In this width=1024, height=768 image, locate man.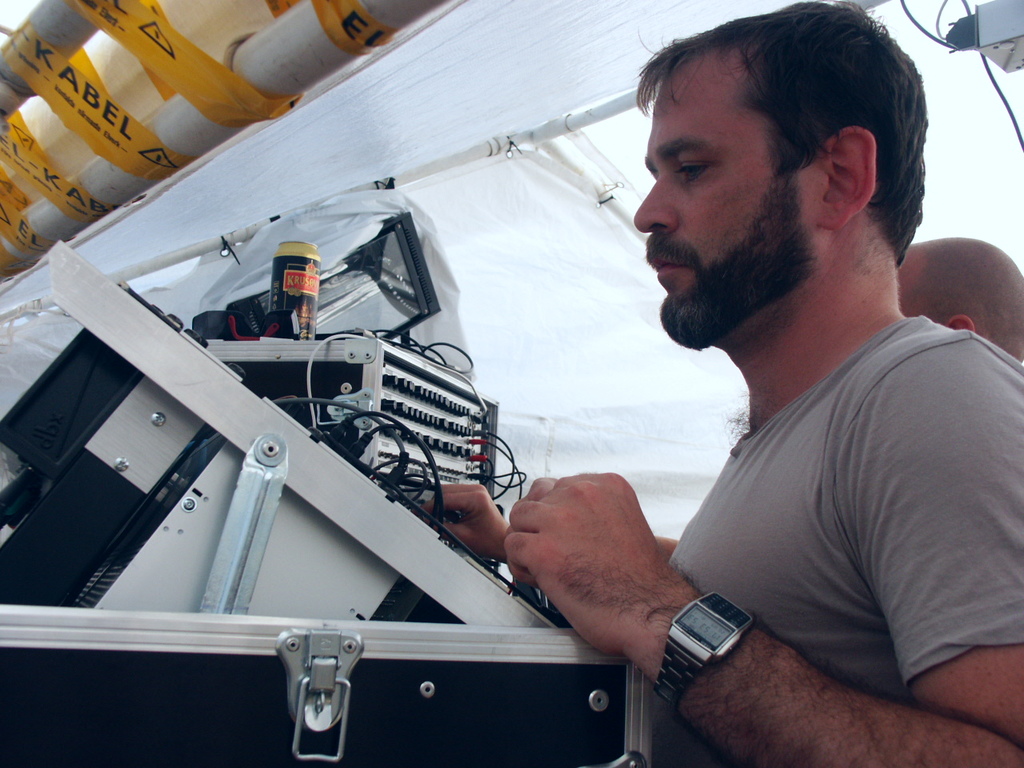
Bounding box: box(901, 234, 1023, 362).
